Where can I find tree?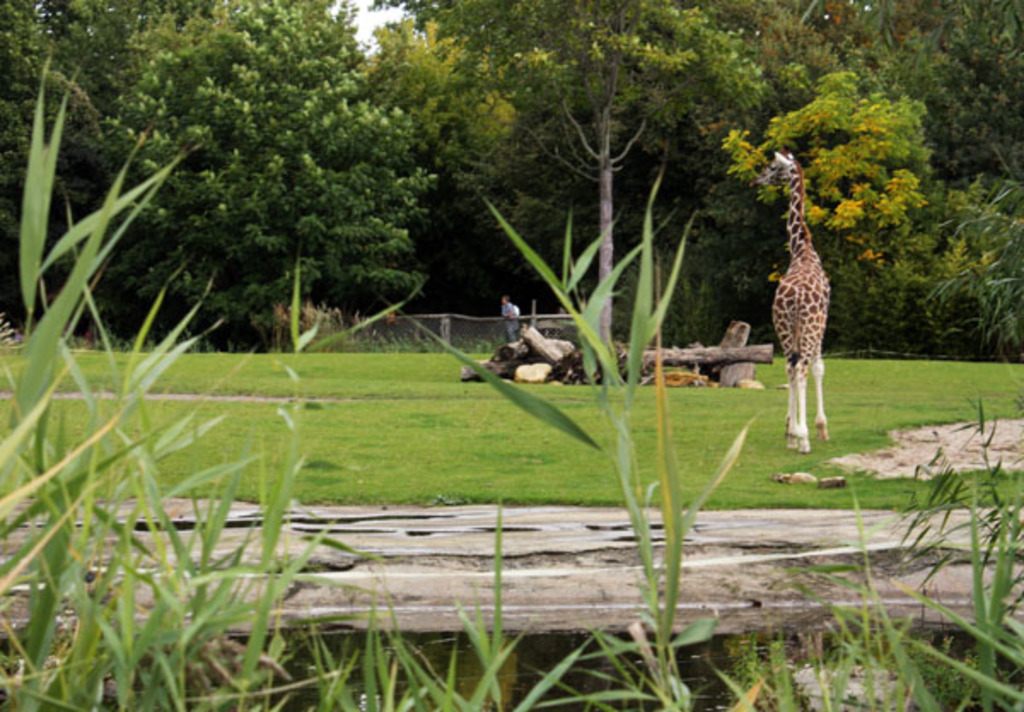
You can find it at [left=0, top=31, right=106, bottom=263].
